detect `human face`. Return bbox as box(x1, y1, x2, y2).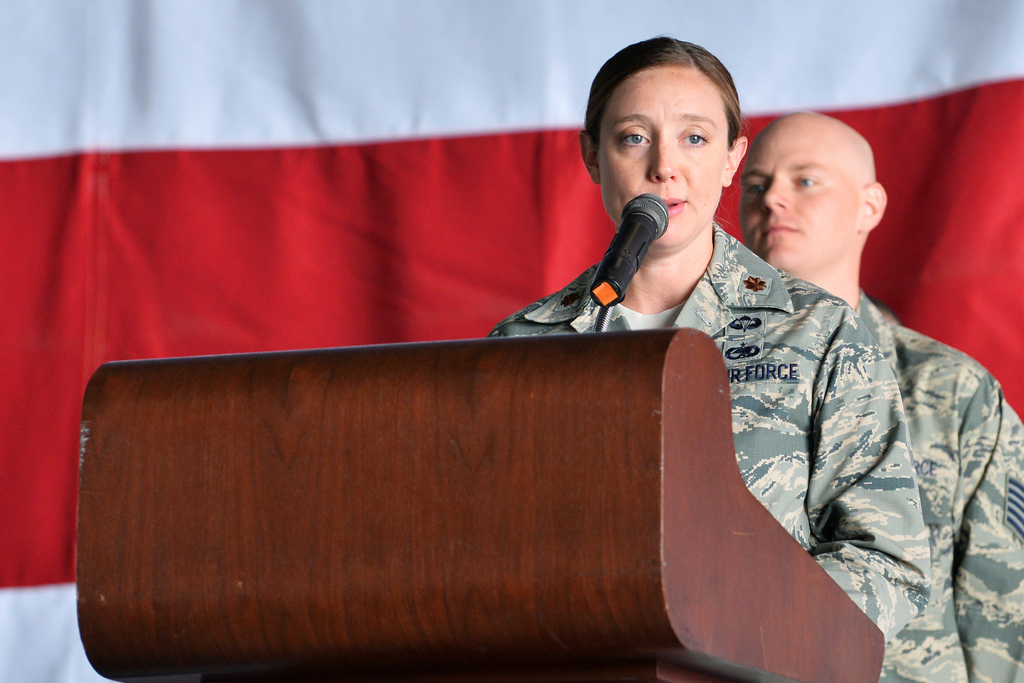
box(737, 120, 853, 273).
